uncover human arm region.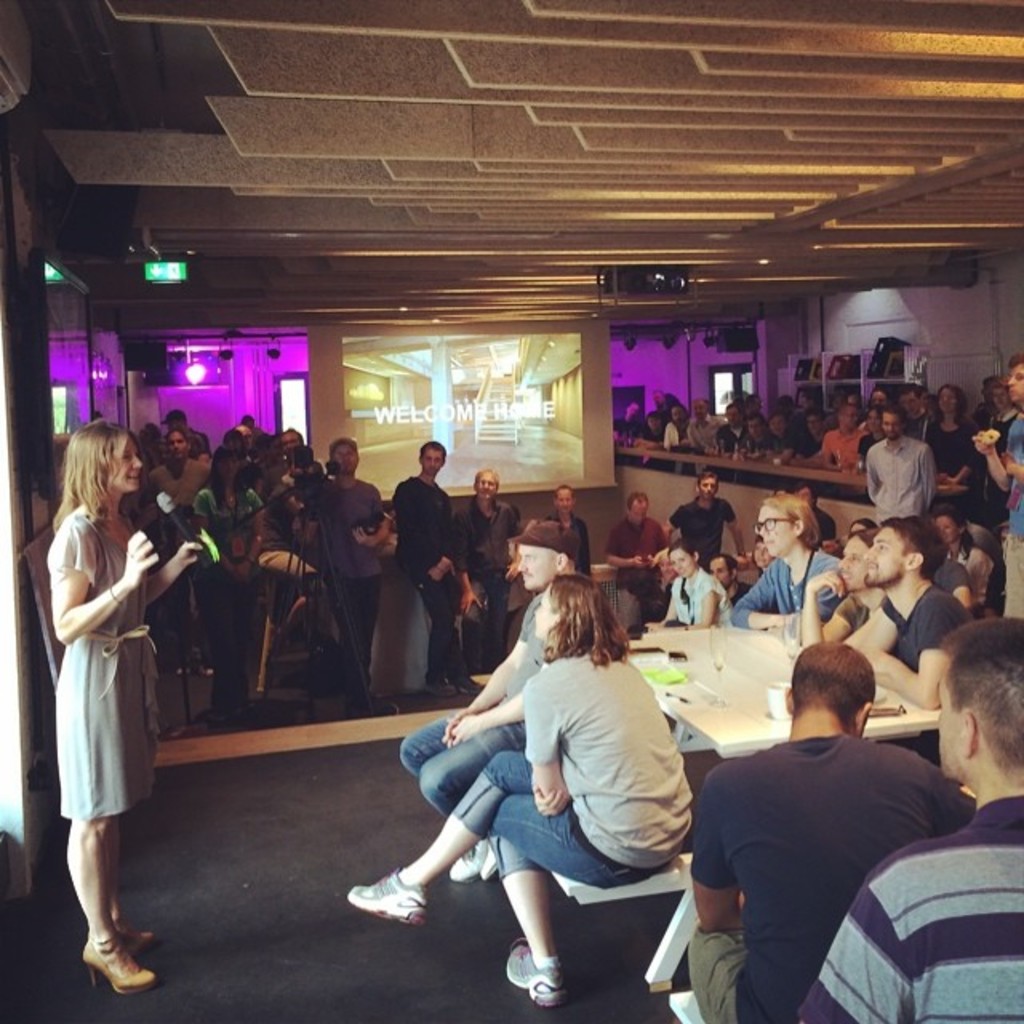
Uncovered: bbox=(530, 686, 562, 798).
